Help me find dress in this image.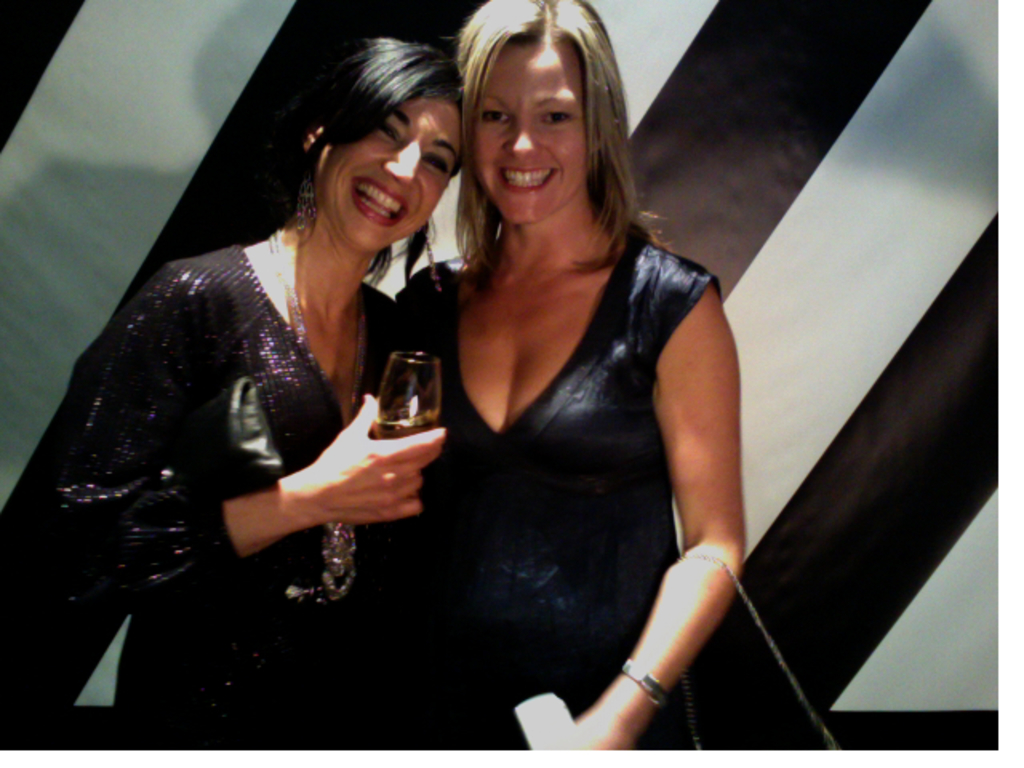
Found it: 397,232,723,758.
